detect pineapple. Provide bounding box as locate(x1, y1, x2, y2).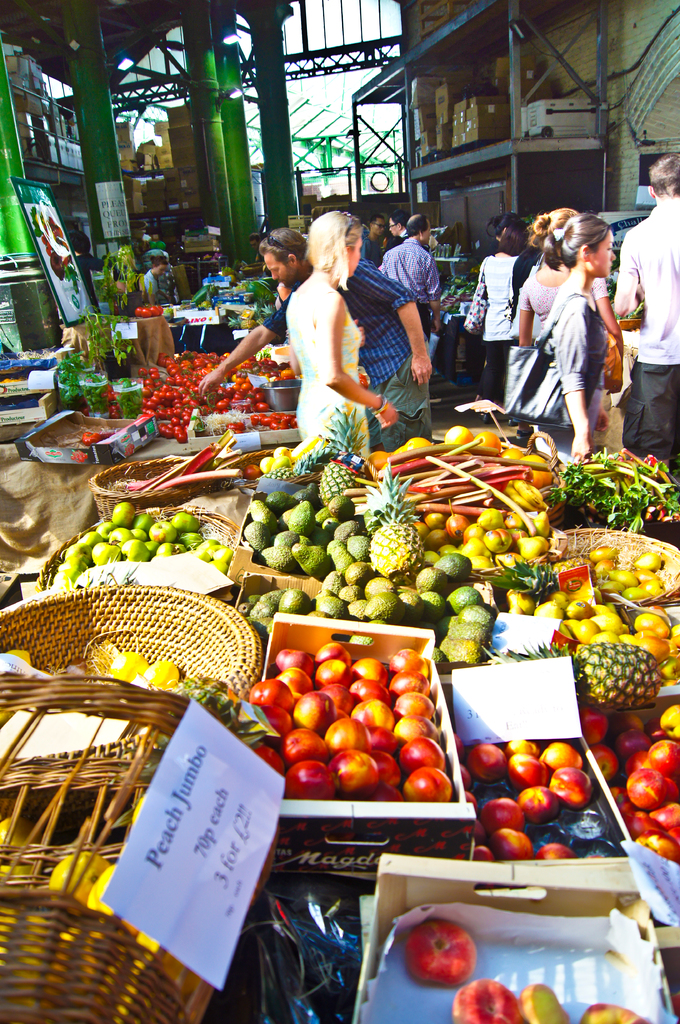
locate(484, 637, 672, 711).
